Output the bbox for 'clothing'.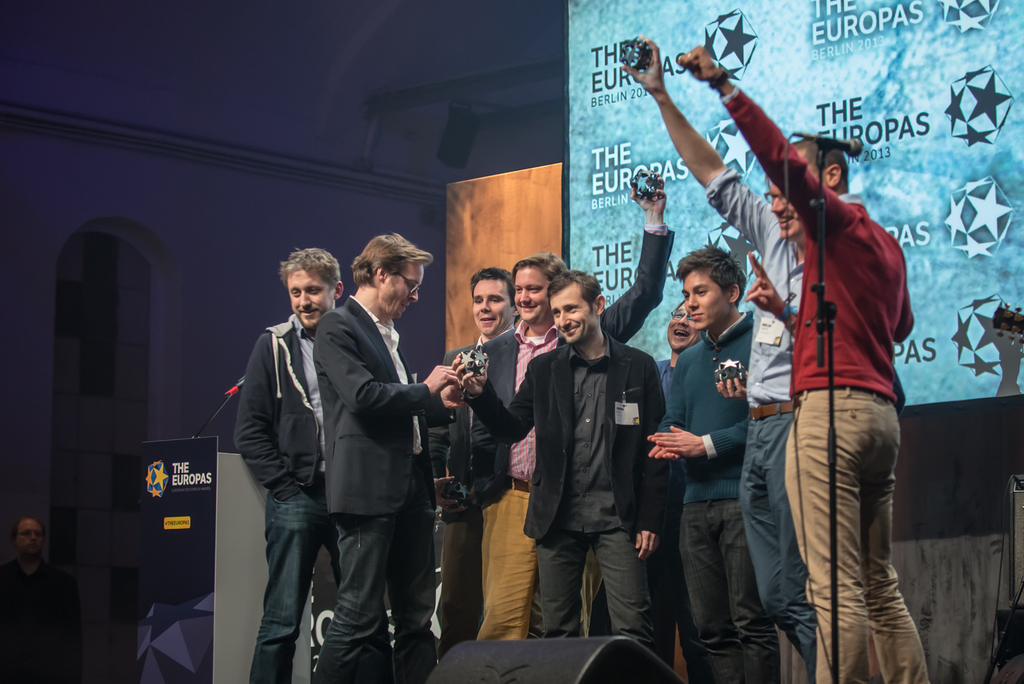
(307,283,447,683).
